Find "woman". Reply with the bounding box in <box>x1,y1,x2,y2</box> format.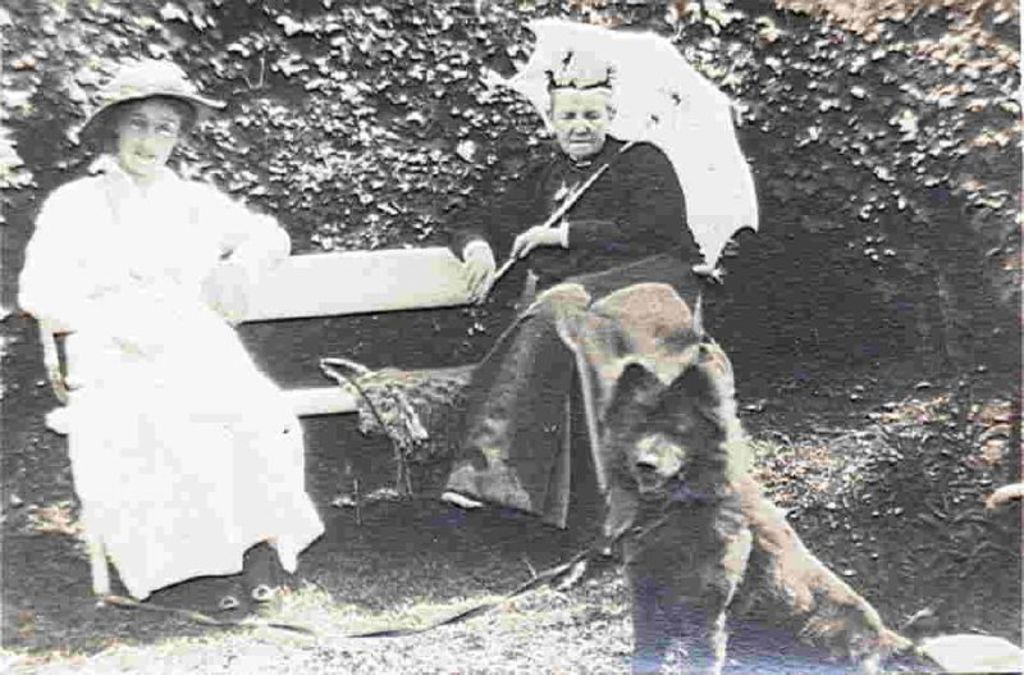
<box>42,92,325,628</box>.
